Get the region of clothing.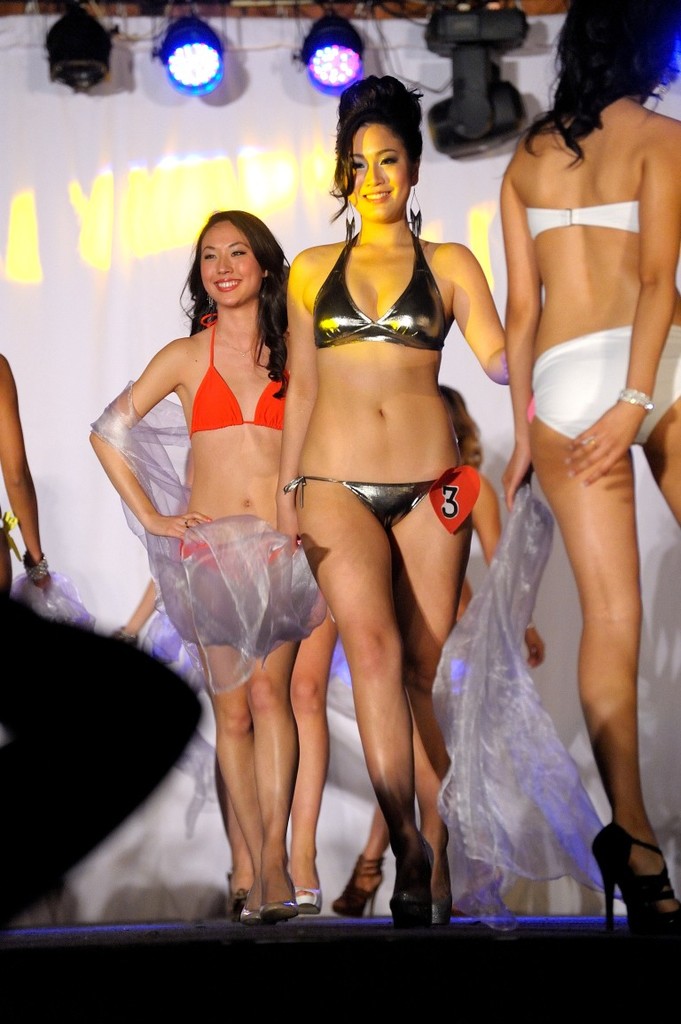
box=[315, 230, 446, 349].
